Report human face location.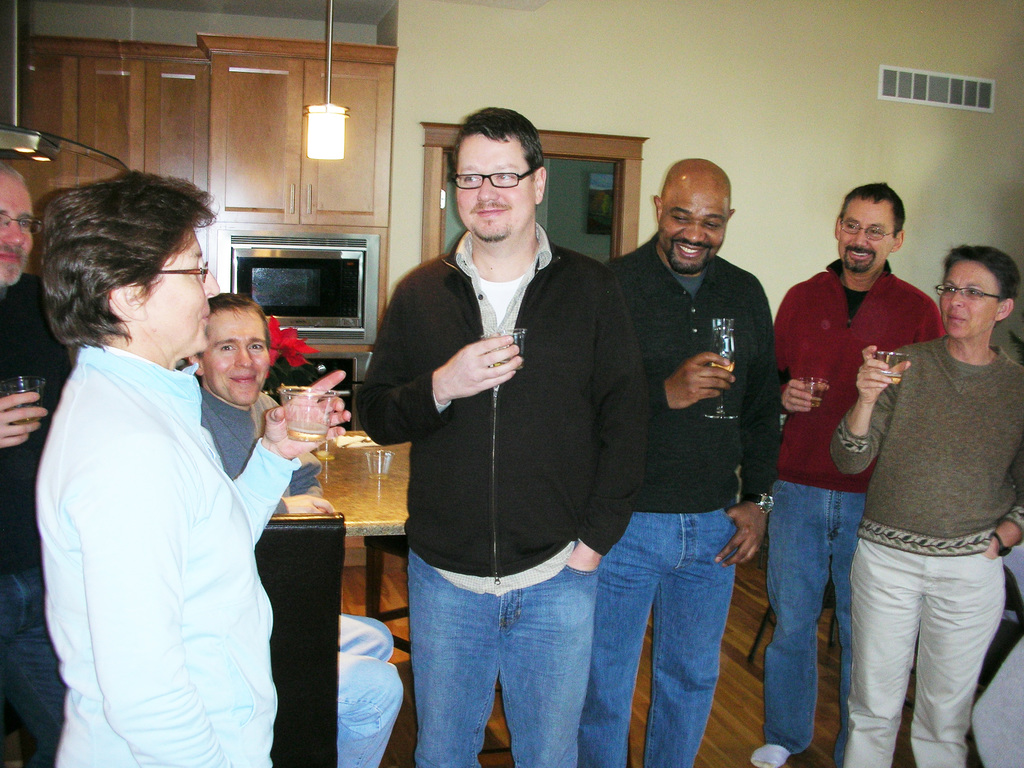
Report: box=[446, 140, 536, 259].
